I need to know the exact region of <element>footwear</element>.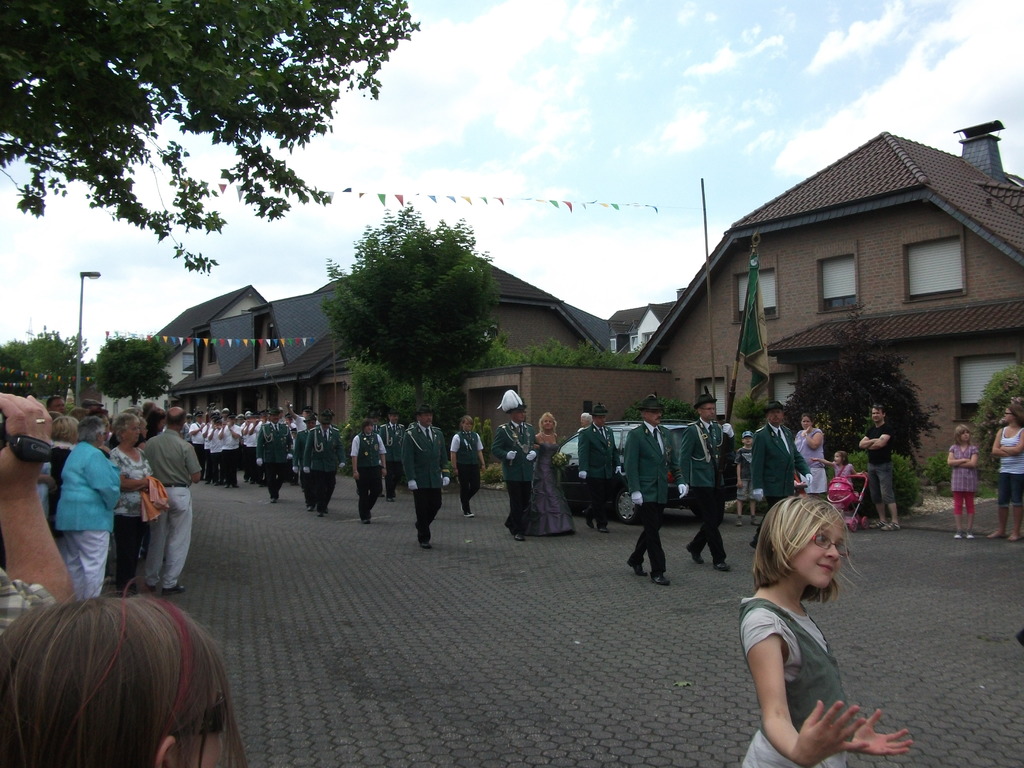
Region: bbox=[307, 506, 319, 511].
